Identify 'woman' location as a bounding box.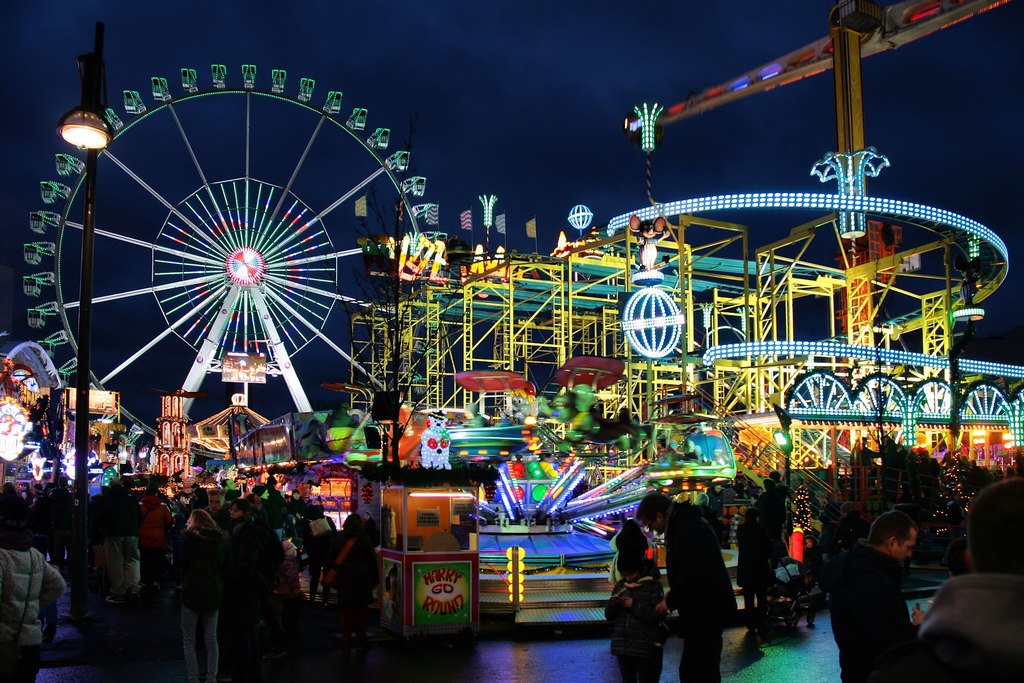
region(609, 518, 664, 682).
